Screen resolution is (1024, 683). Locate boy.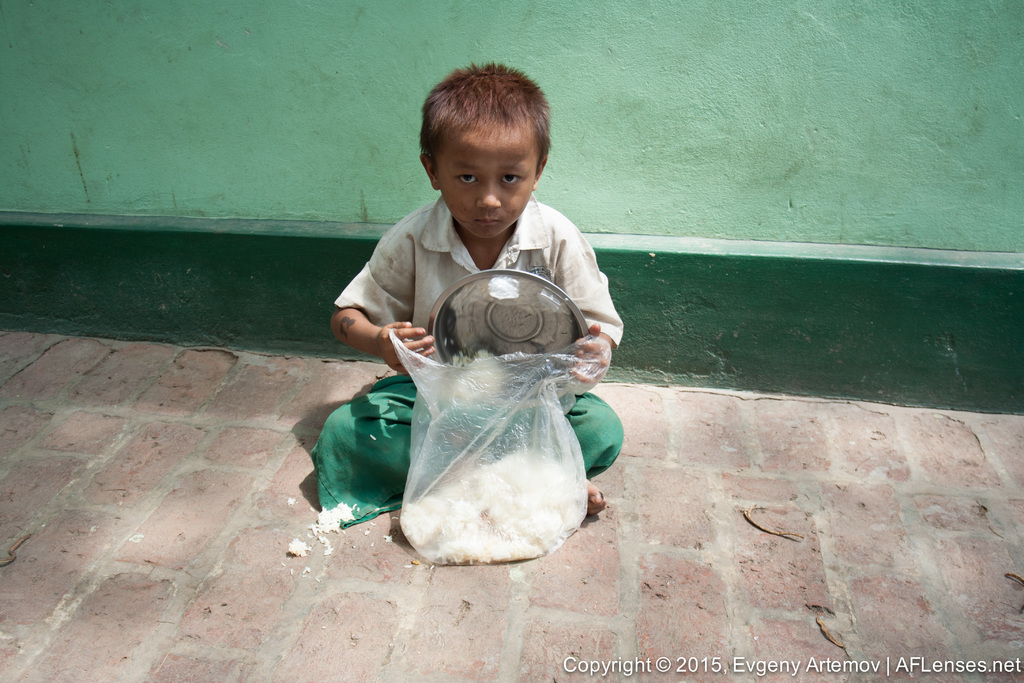
bbox=[341, 100, 628, 500].
